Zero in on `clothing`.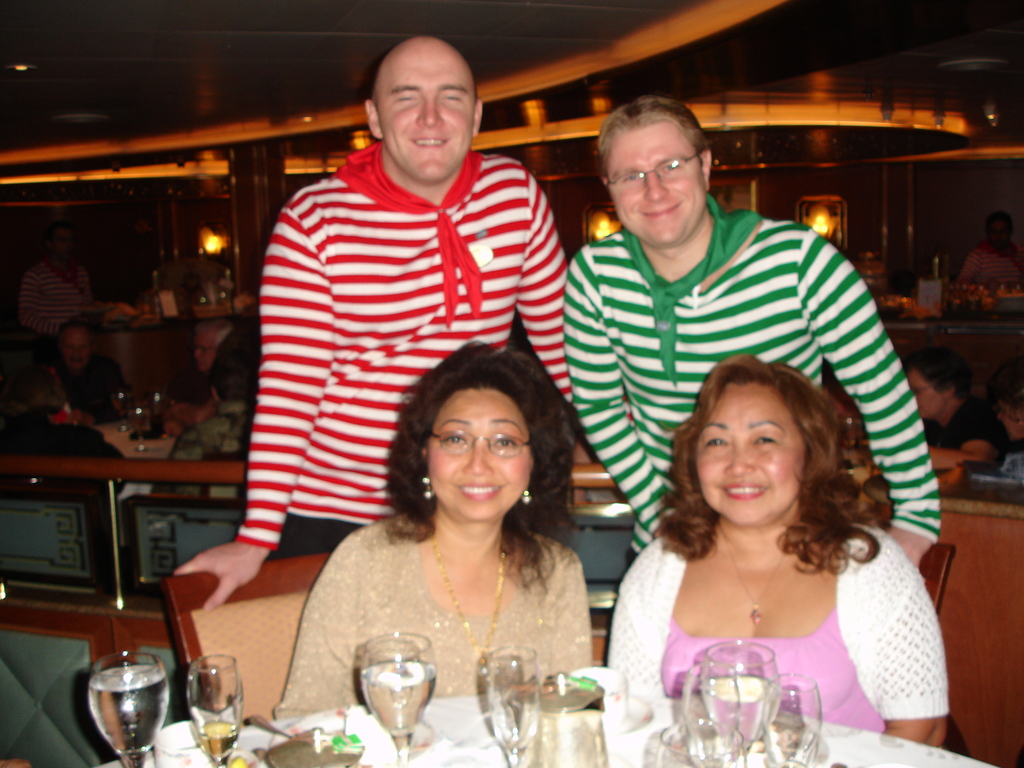
Zeroed in: pyautogui.locateOnScreen(0, 413, 125, 492).
